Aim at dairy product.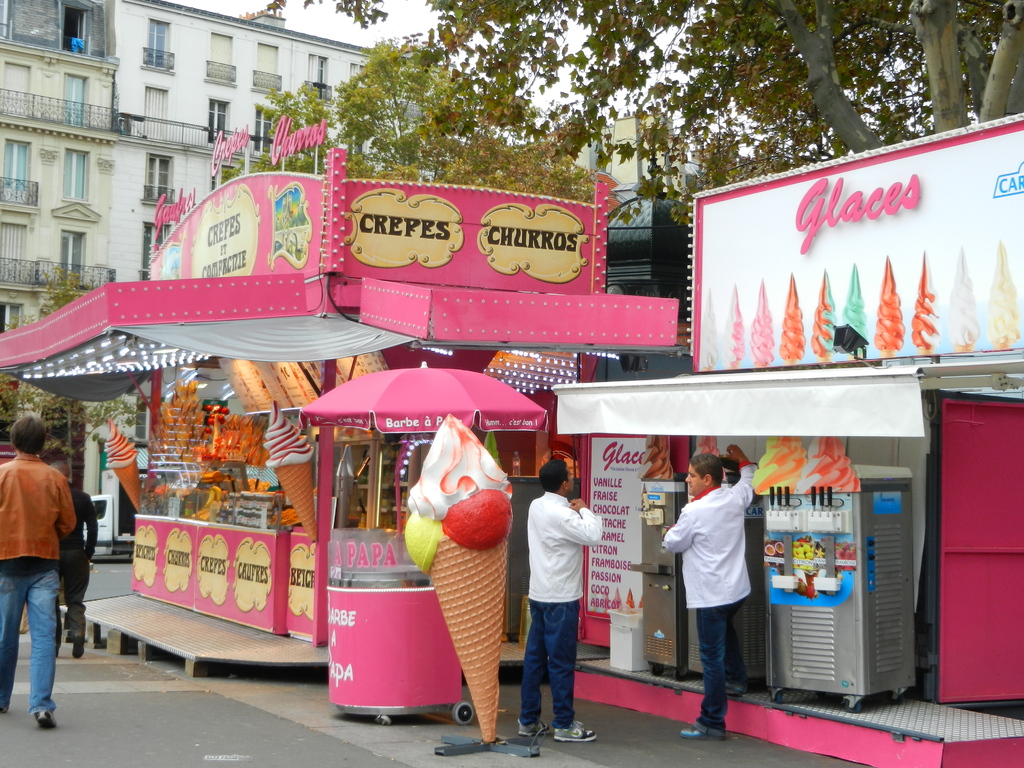
Aimed at [834, 273, 870, 367].
